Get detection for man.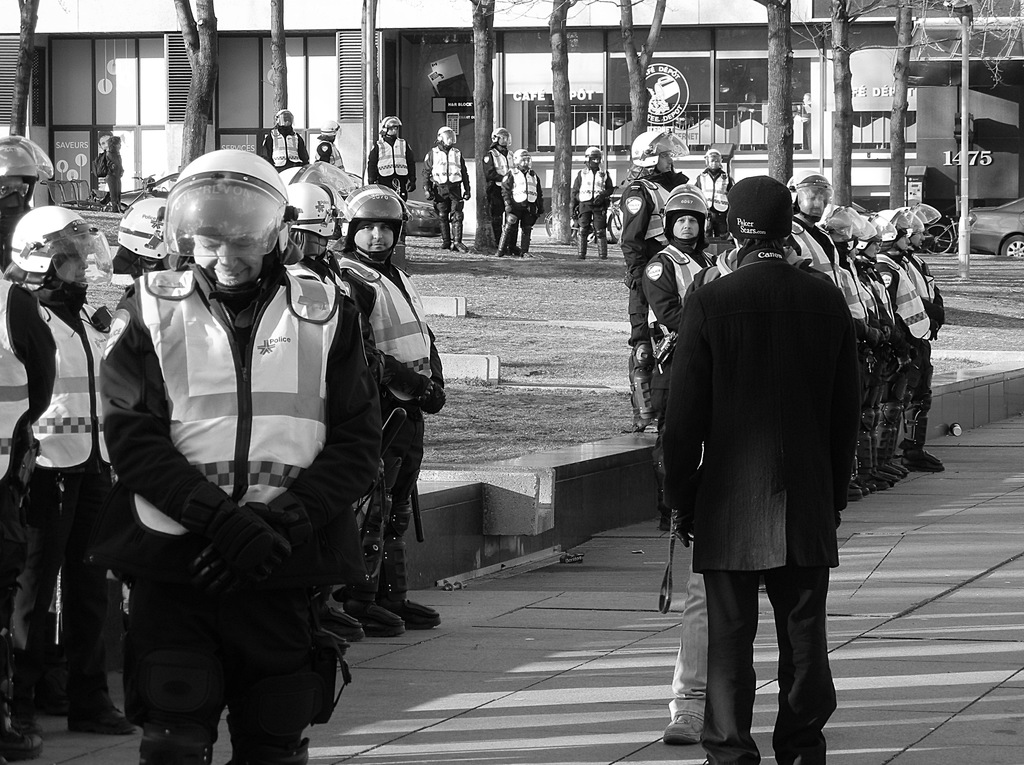
Detection: box(571, 144, 615, 258).
